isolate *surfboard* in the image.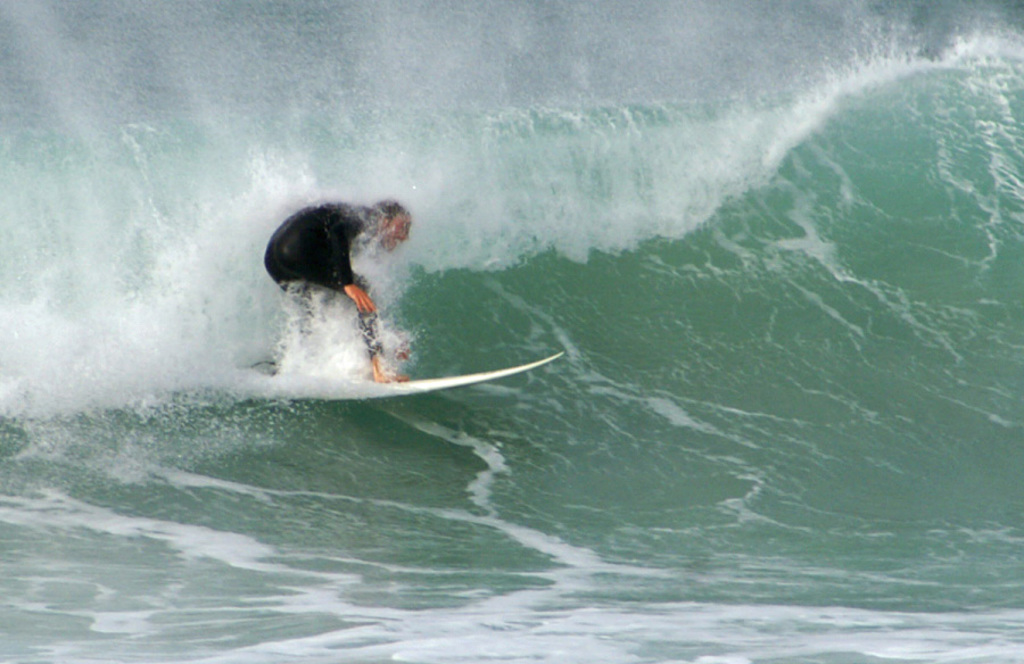
Isolated region: 382, 352, 569, 396.
